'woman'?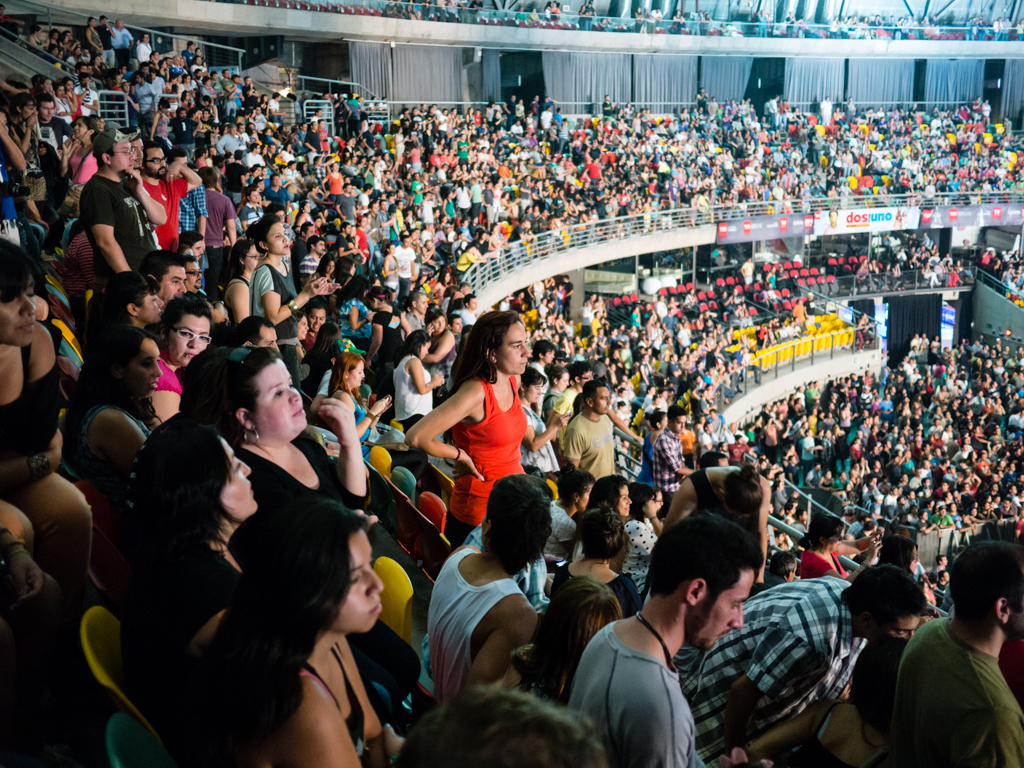
left=385, top=331, right=444, bottom=431
